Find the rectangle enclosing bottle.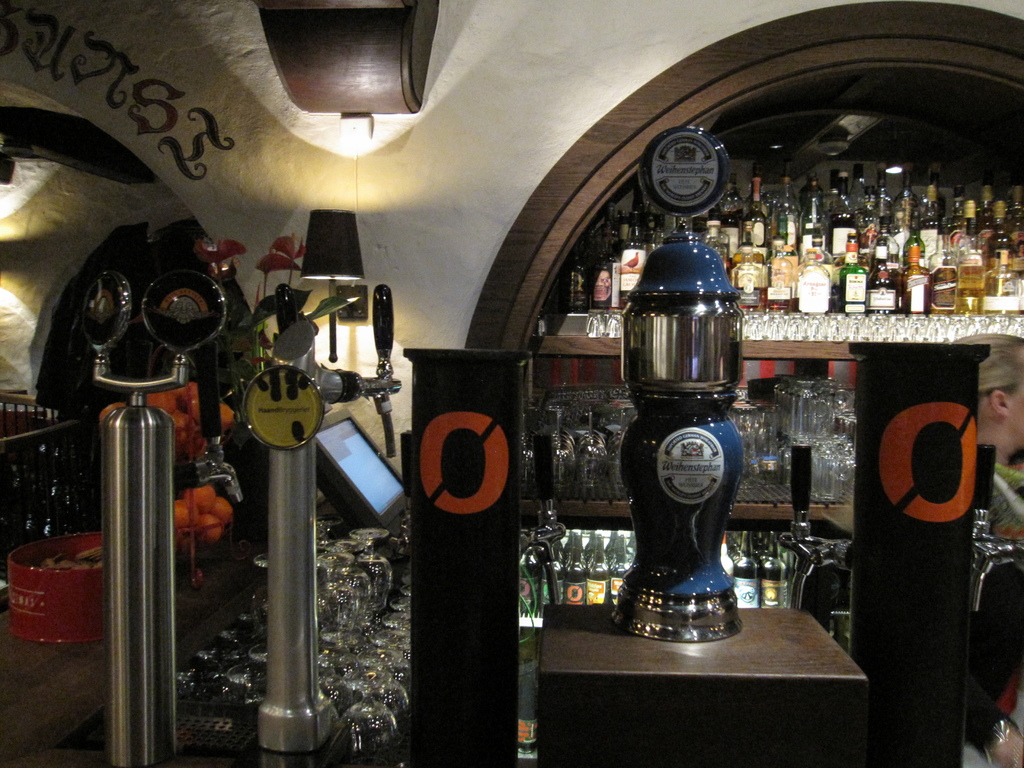
Rect(1019, 240, 1023, 288).
